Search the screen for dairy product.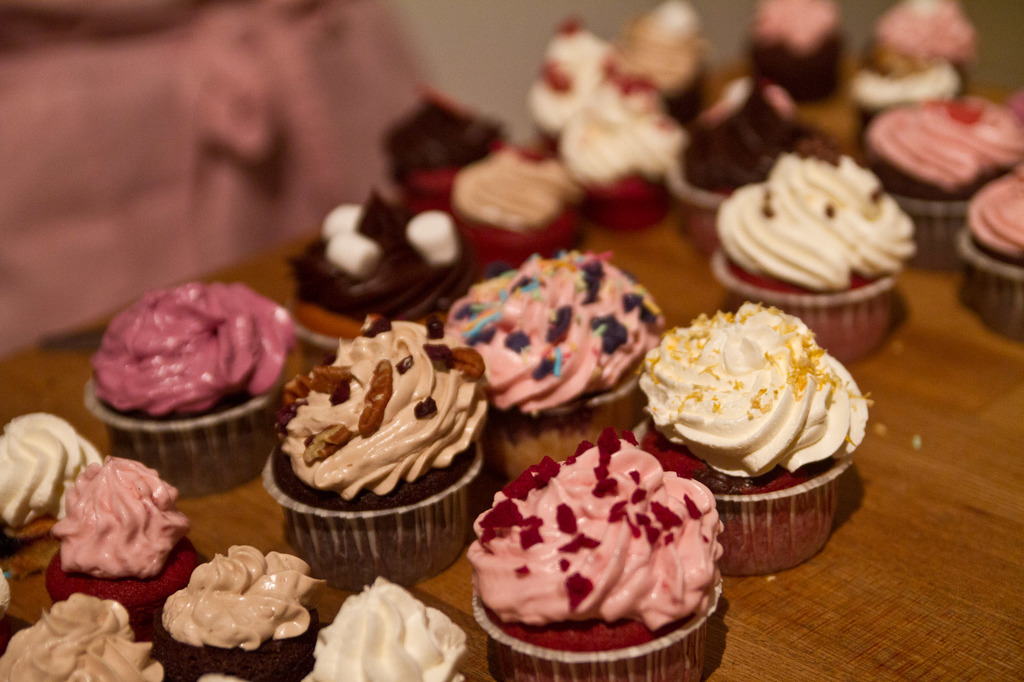
Found at locate(625, 0, 710, 110).
